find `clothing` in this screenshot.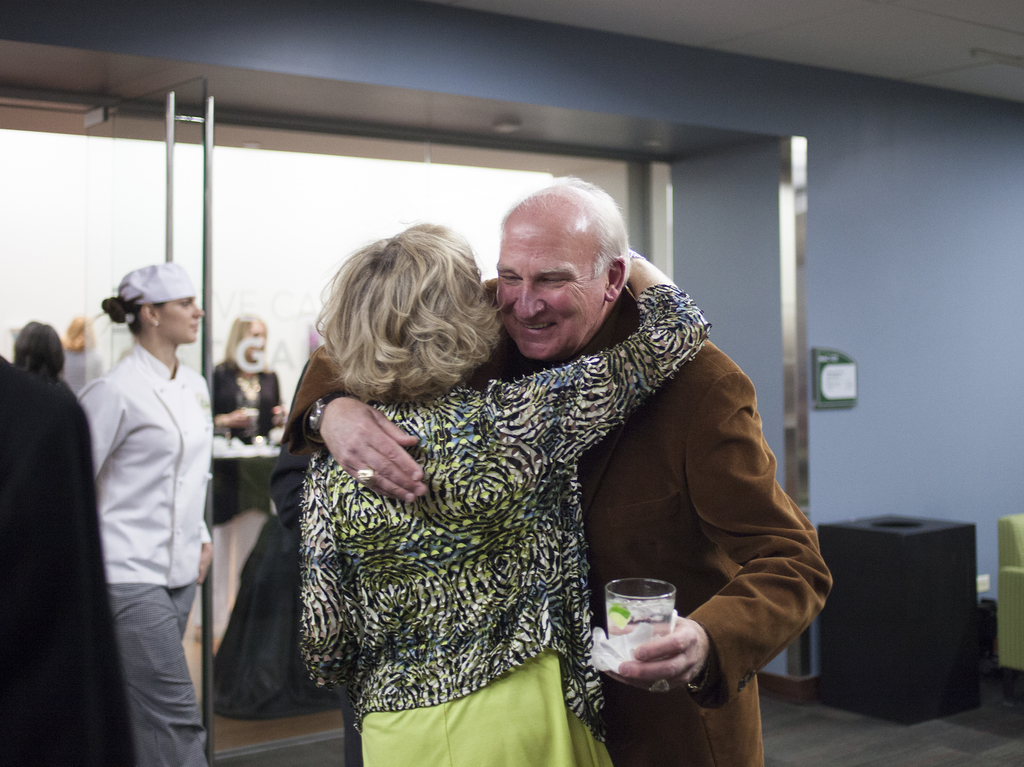
The bounding box for `clothing` is BBox(61, 320, 230, 766).
